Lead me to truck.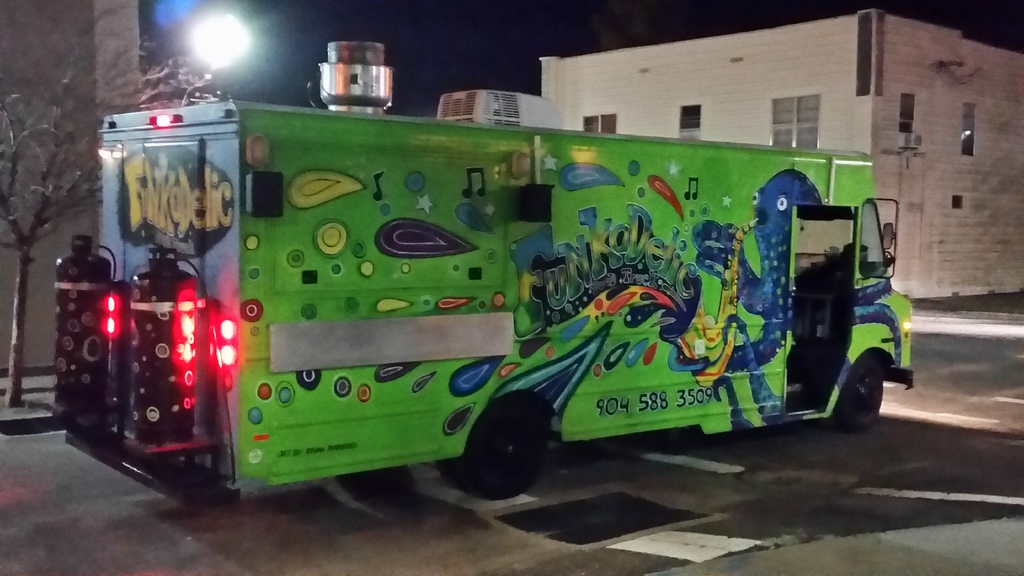
Lead to box=[31, 94, 938, 503].
